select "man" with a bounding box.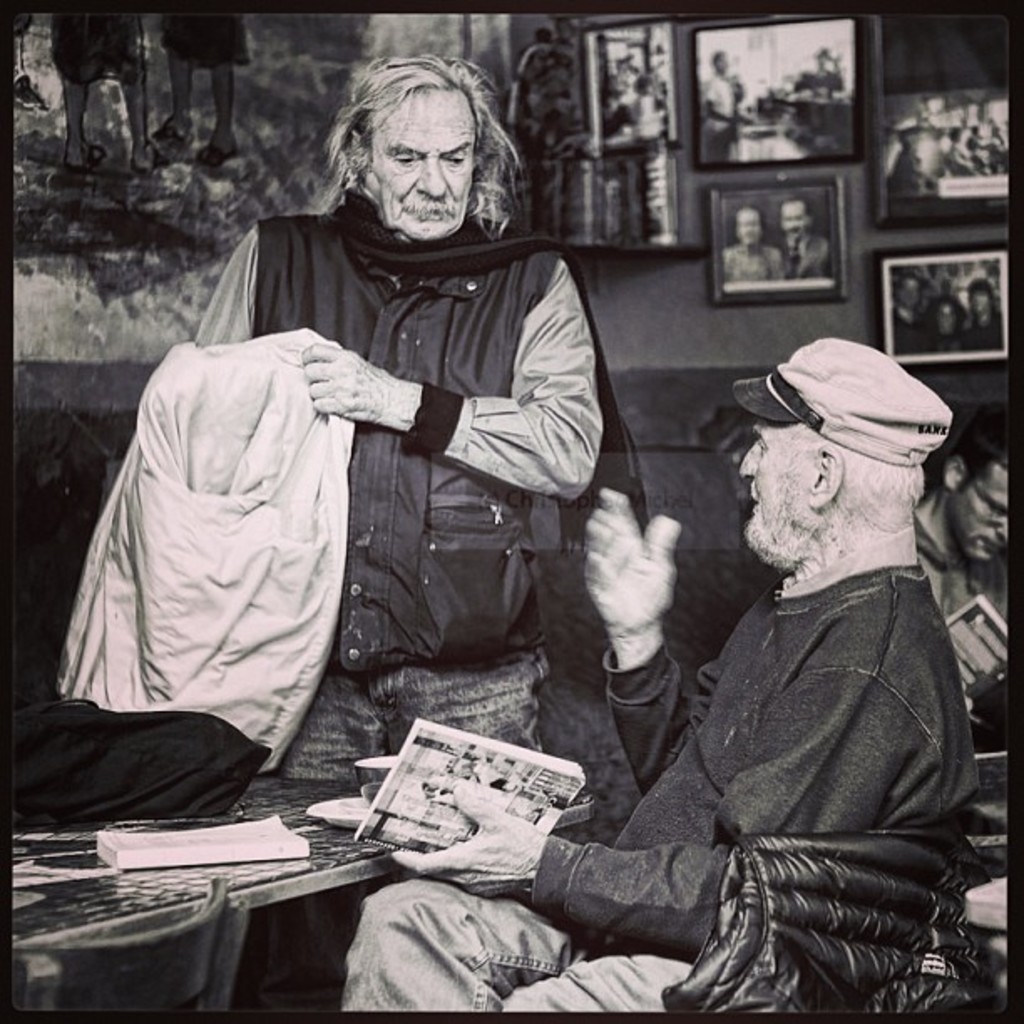
[left=181, top=55, right=601, bottom=781].
